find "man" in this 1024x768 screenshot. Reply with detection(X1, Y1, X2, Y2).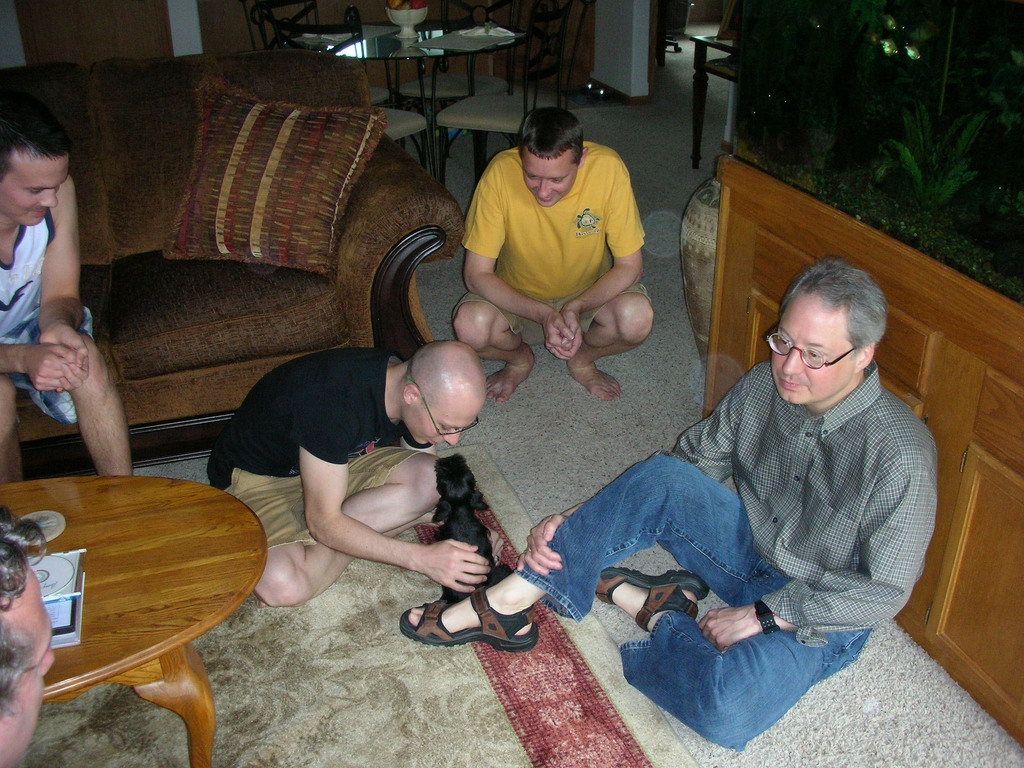
detection(397, 257, 938, 750).
